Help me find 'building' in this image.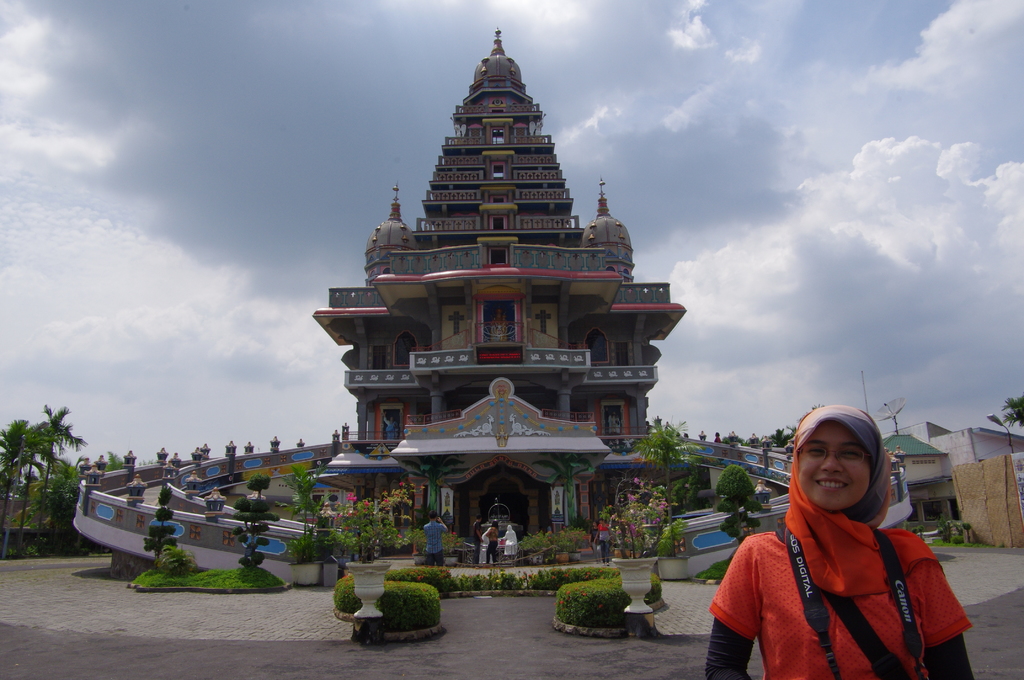
Found it: rect(69, 25, 911, 597).
